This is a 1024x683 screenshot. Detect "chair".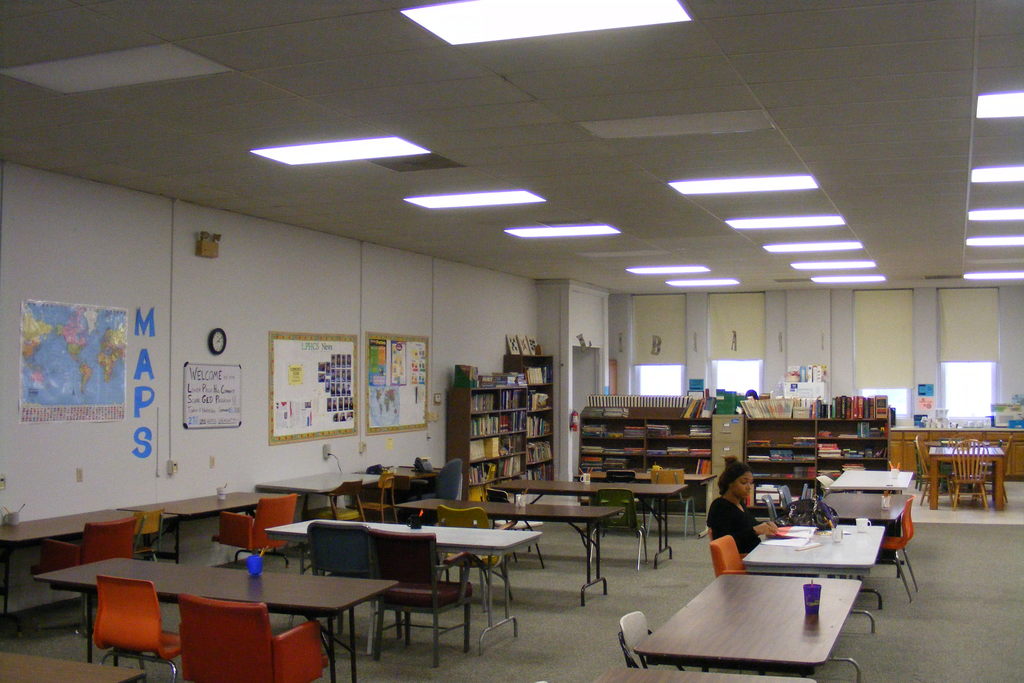
region(622, 610, 684, 672).
